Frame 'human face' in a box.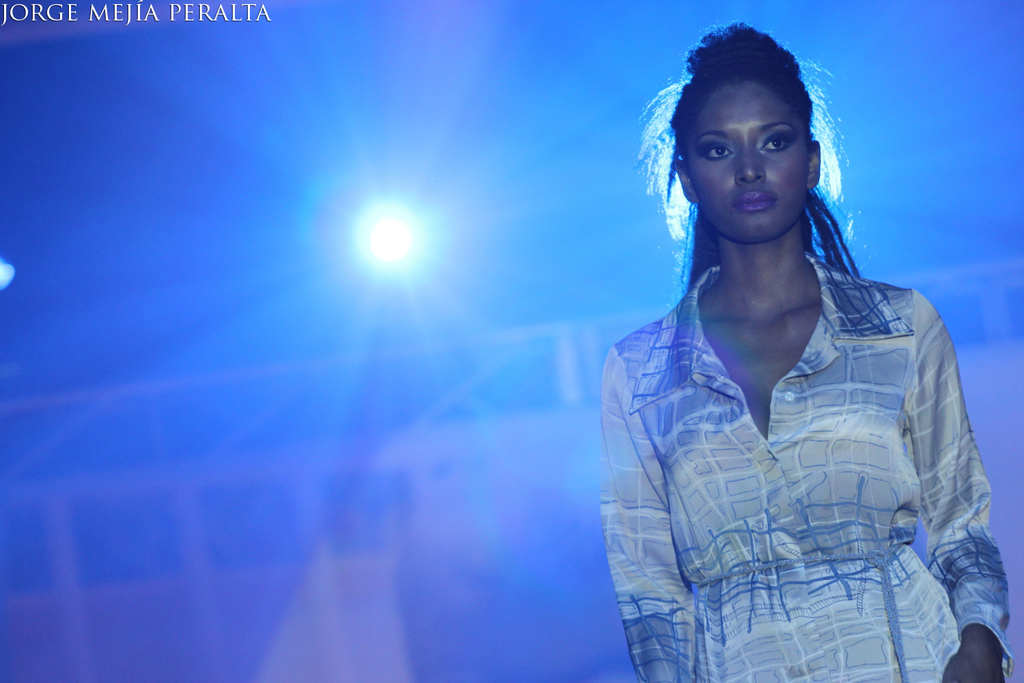
(692, 82, 806, 236).
